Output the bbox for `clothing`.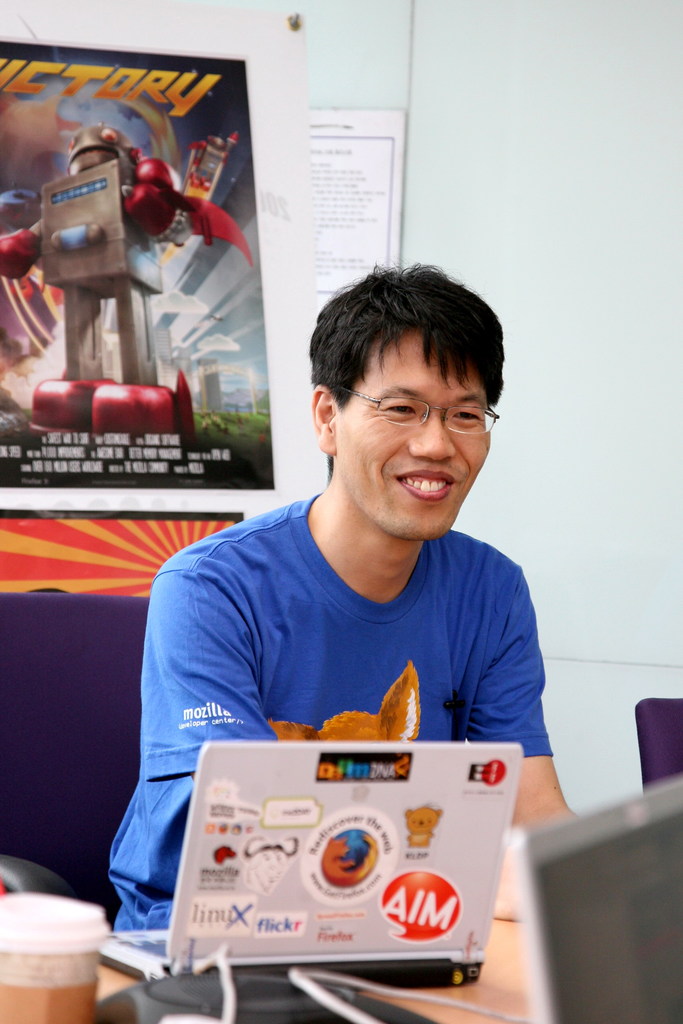
box=[129, 351, 568, 901].
